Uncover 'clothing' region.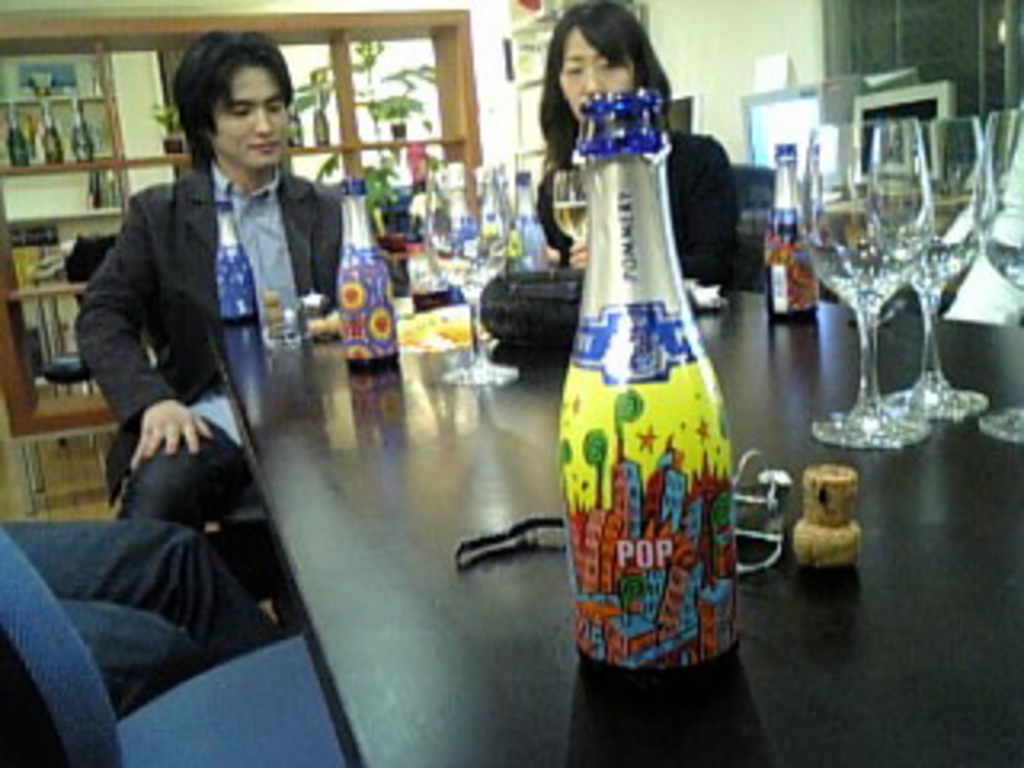
Uncovered: (x1=61, y1=150, x2=349, y2=528).
